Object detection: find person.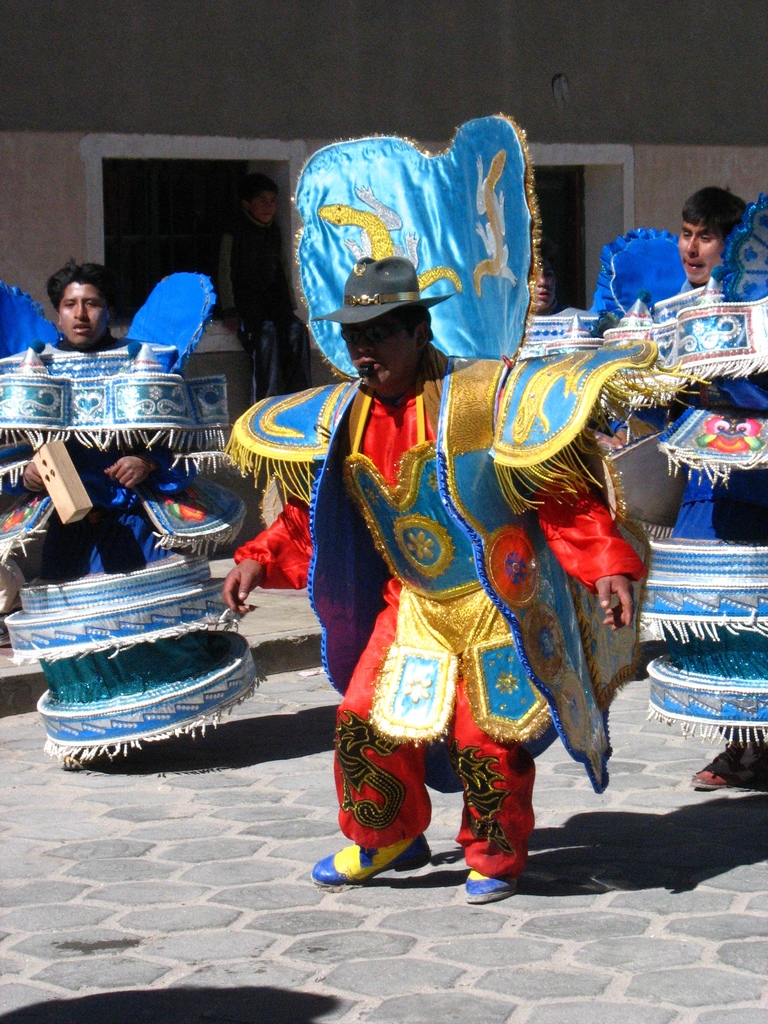
BBox(588, 187, 767, 787).
